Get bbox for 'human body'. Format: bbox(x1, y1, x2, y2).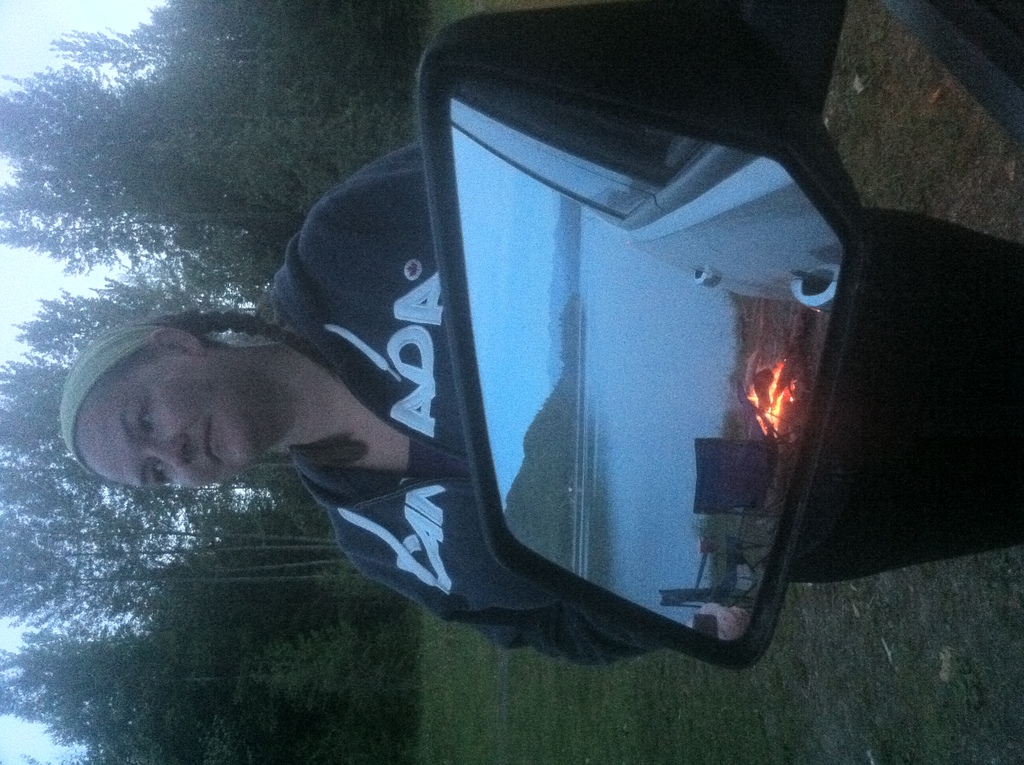
bbox(58, 136, 1023, 671).
